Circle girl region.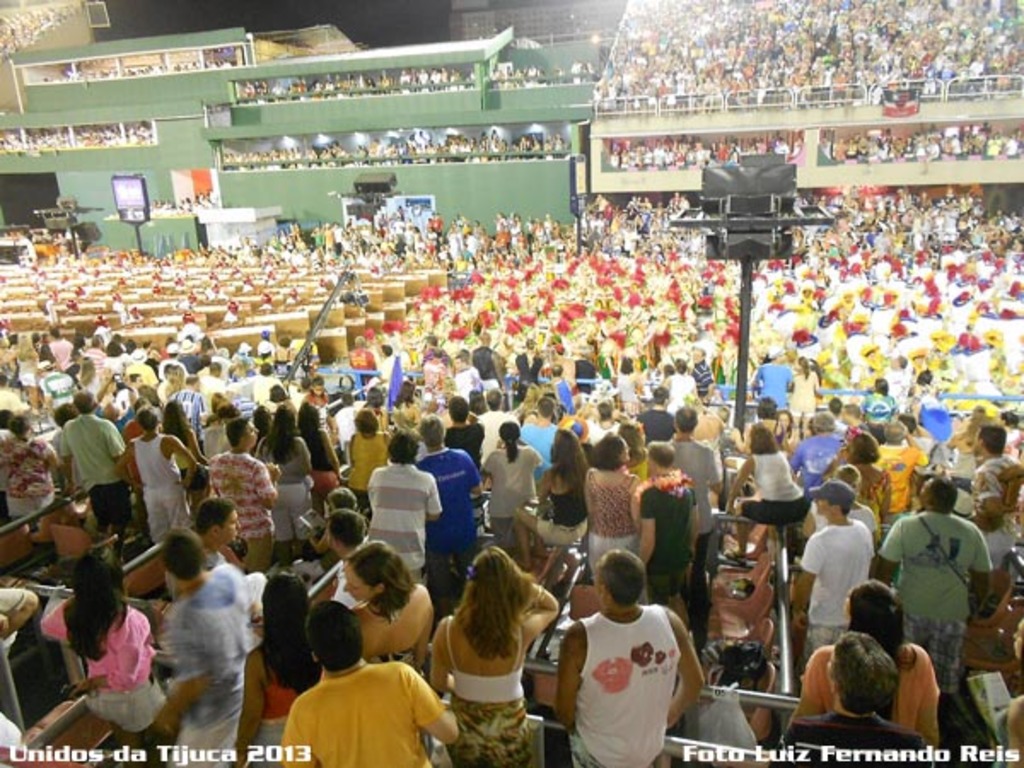
Region: (x1=428, y1=550, x2=558, y2=766).
